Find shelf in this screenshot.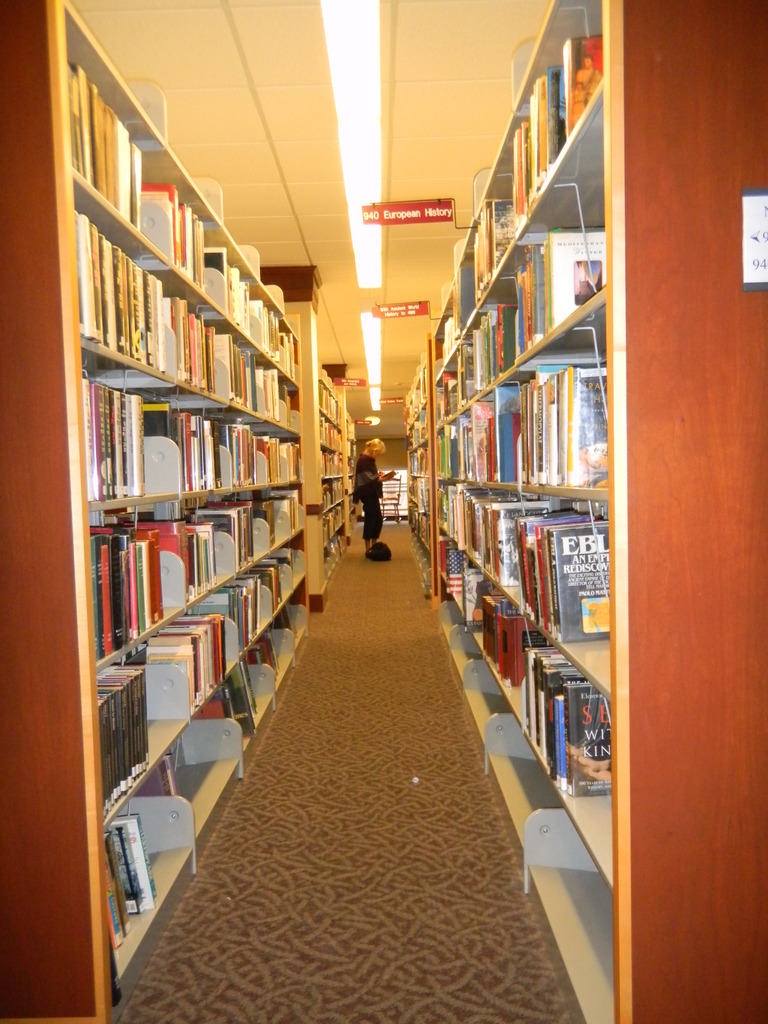
The bounding box for shelf is (38,66,317,932).
